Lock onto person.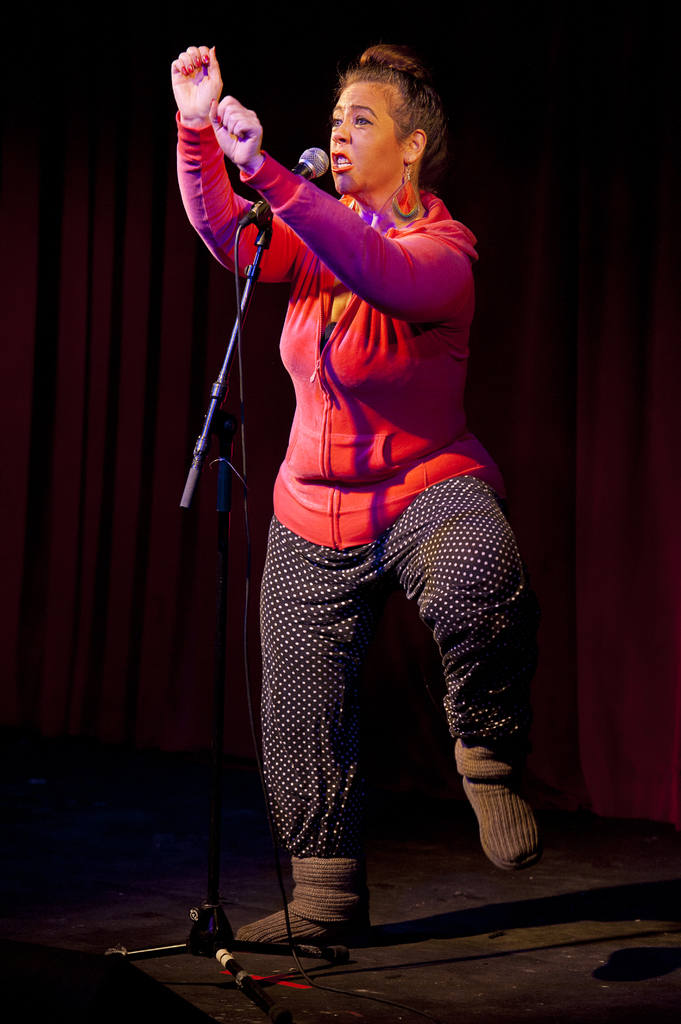
Locked: bbox(166, 39, 541, 952).
